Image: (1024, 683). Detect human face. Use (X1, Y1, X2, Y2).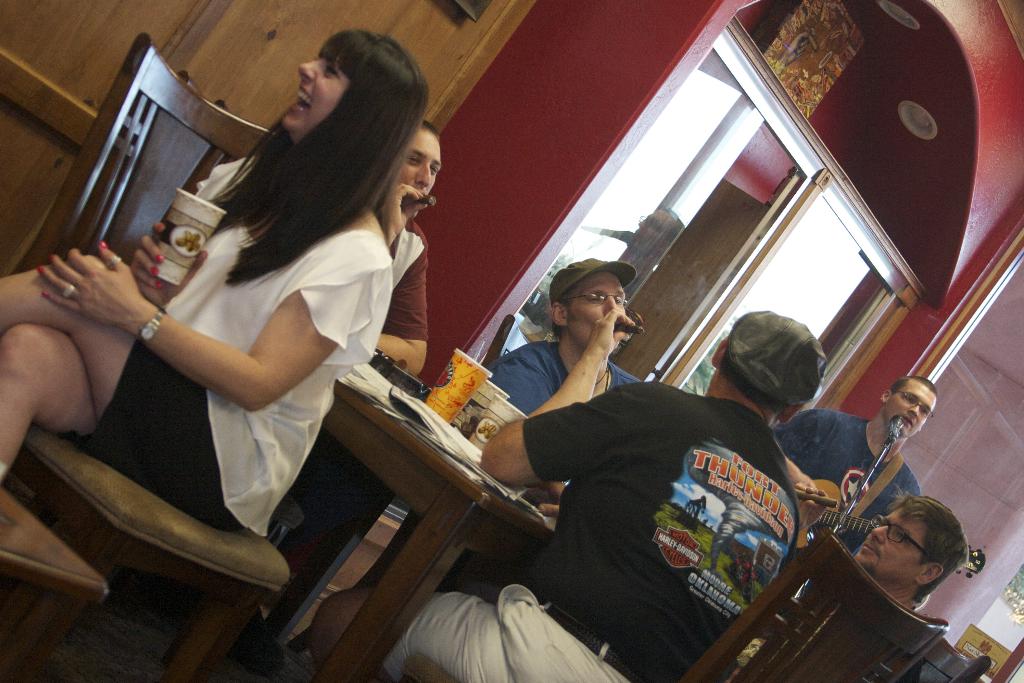
(284, 58, 353, 136).
